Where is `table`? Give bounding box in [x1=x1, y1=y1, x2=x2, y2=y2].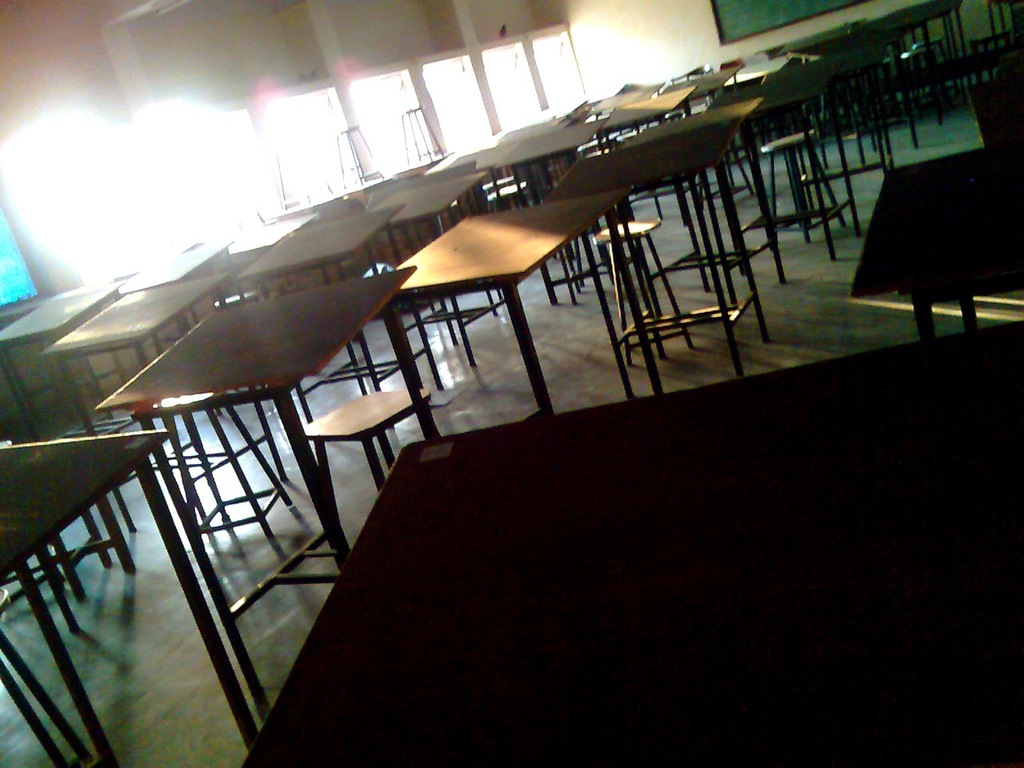
[x1=970, y1=70, x2=1023, y2=143].
